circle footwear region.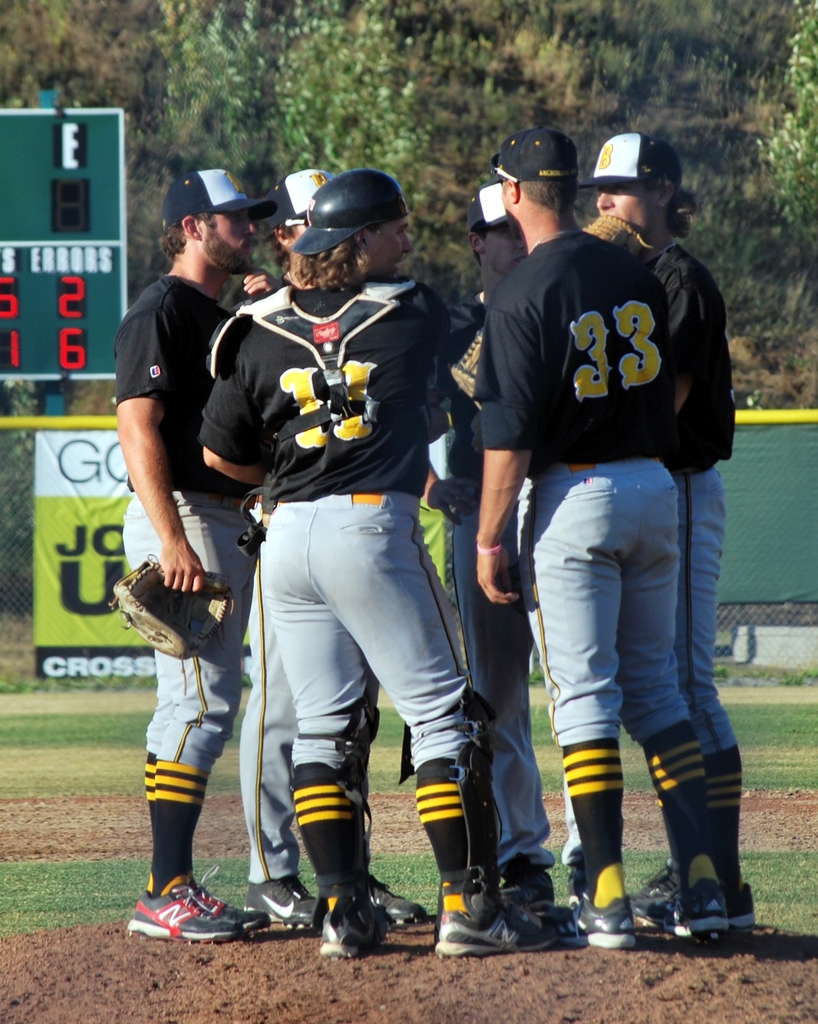
Region: <box>642,884,756,924</box>.
